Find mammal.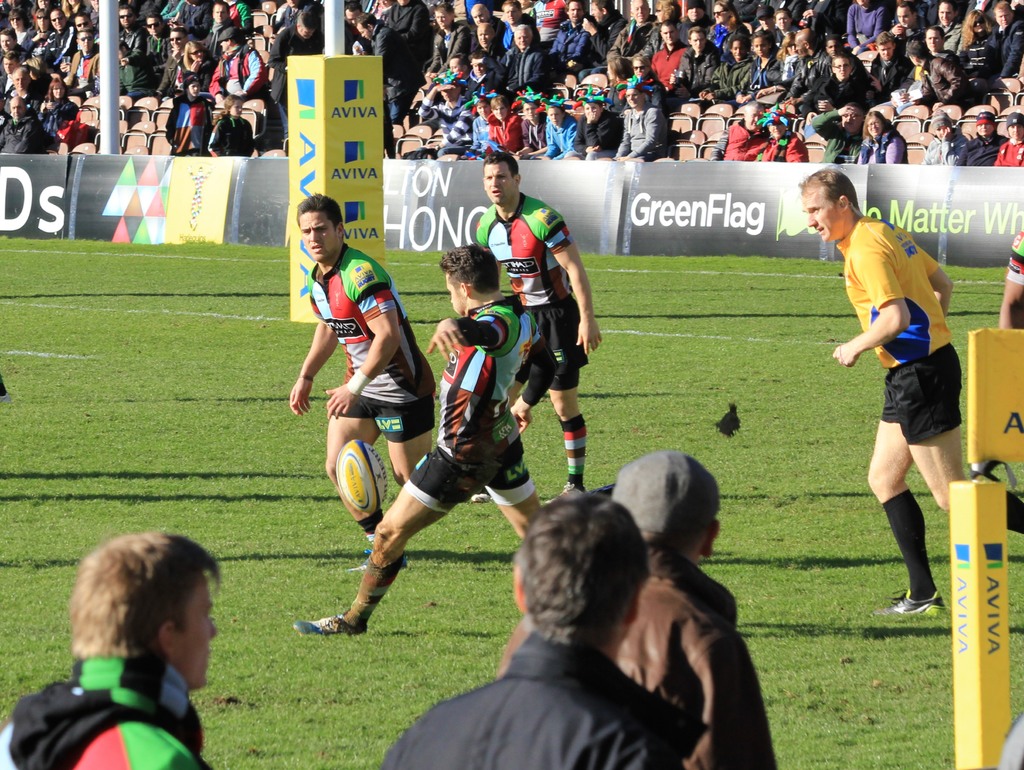
region(797, 56, 877, 113).
